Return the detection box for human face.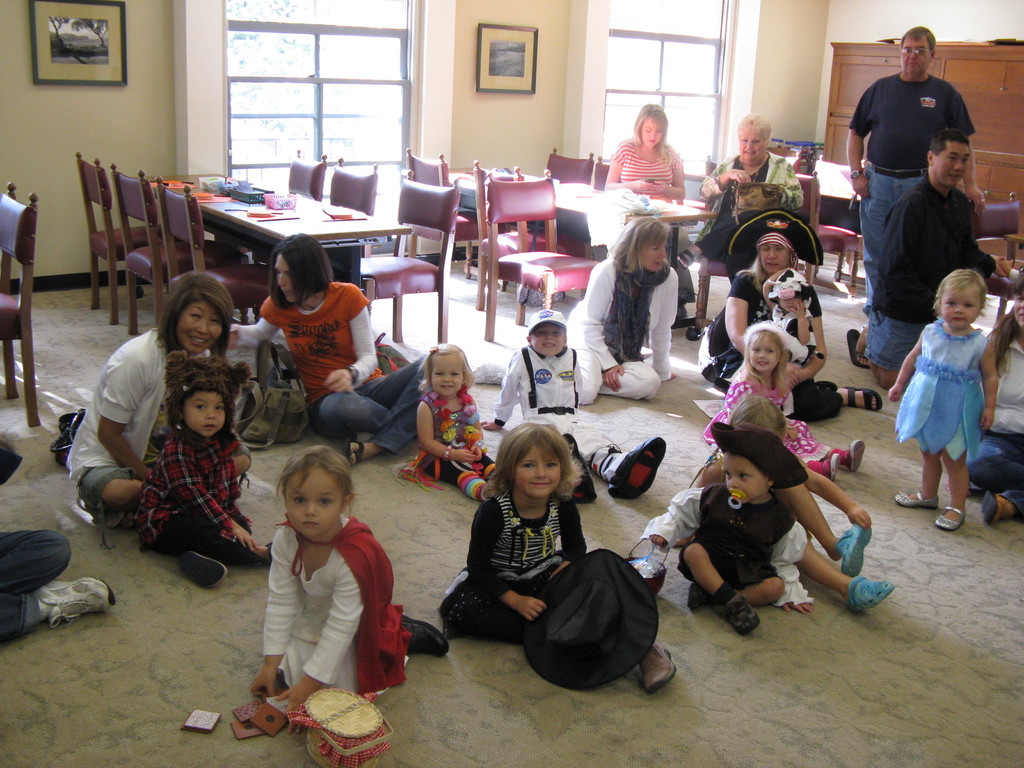
[748, 339, 774, 369].
